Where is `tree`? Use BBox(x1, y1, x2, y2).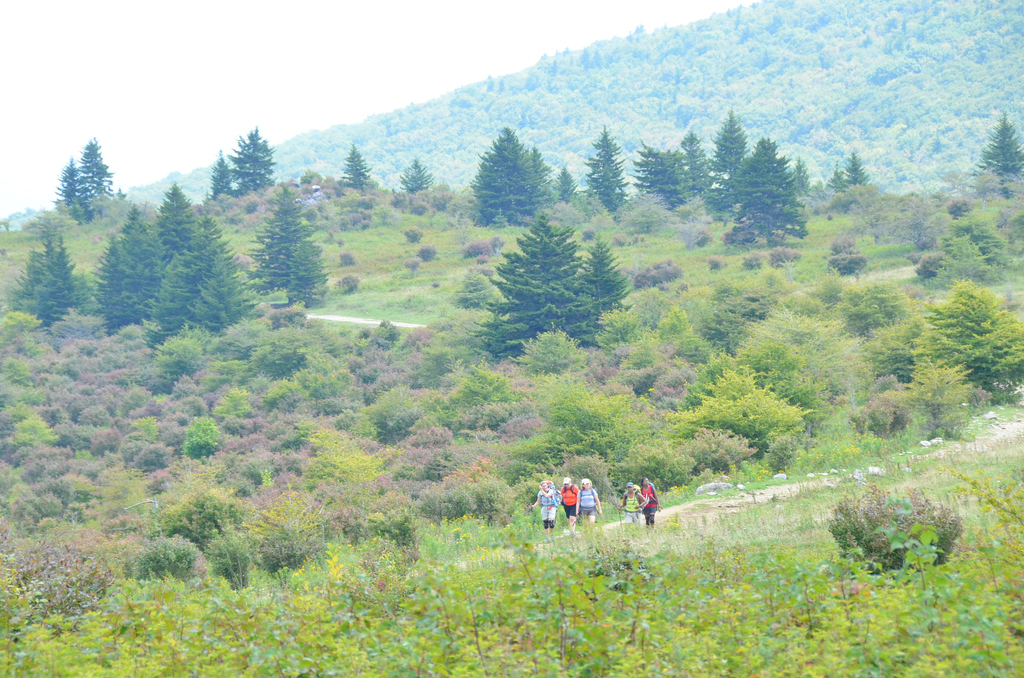
BBox(398, 156, 436, 195).
